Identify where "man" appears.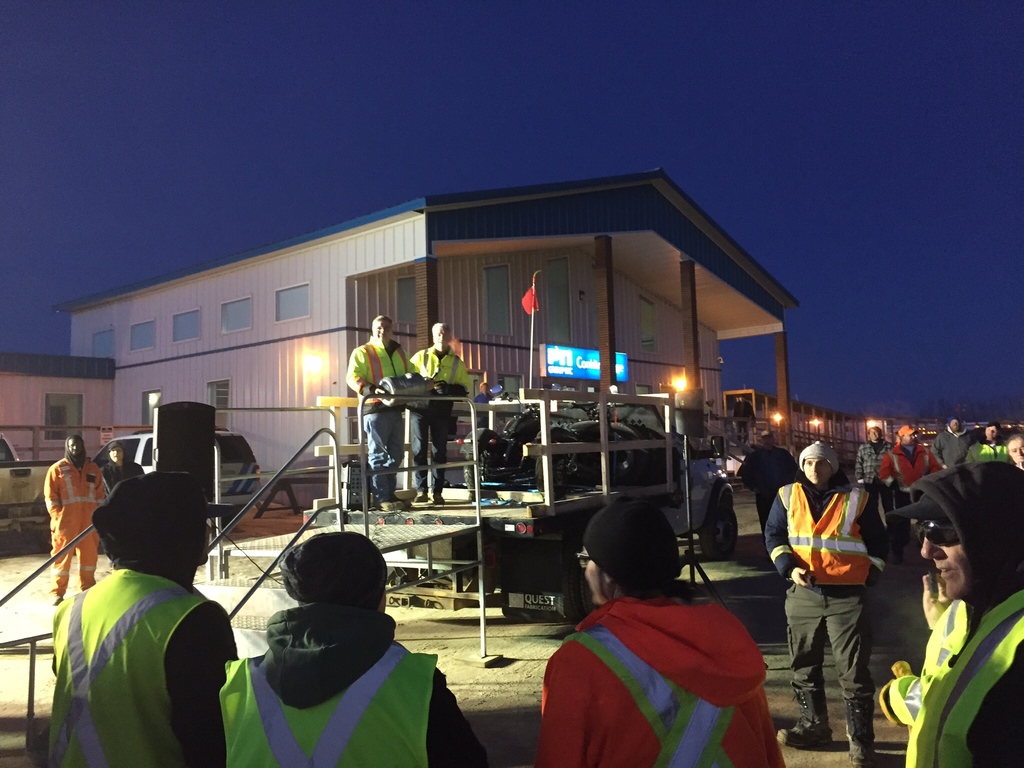
Appears at x1=959, y1=424, x2=1001, y2=466.
